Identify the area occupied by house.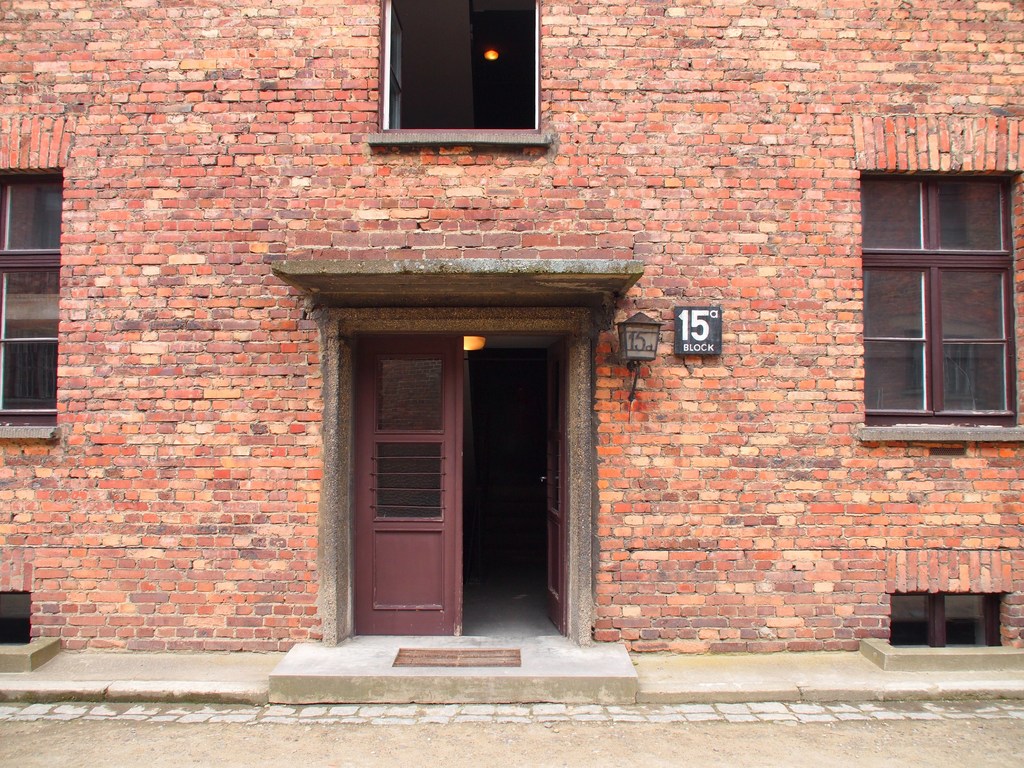
Area: locate(0, 0, 1023, 710).
